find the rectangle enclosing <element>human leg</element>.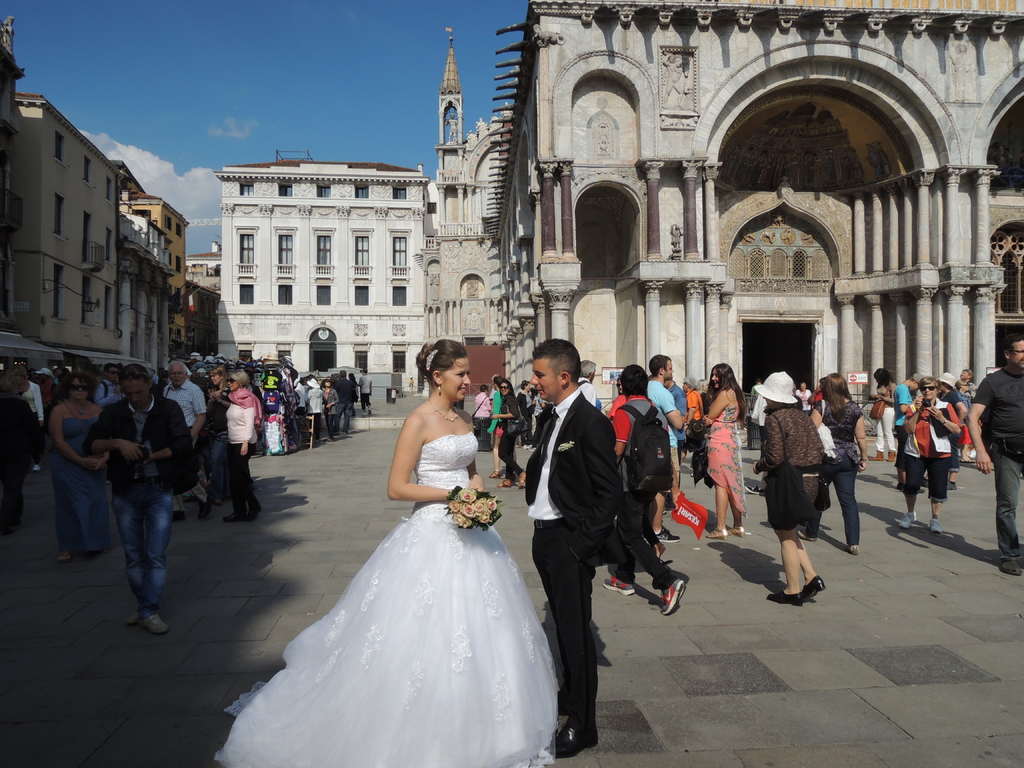
<region>536, 510, 597, 757</region>.
